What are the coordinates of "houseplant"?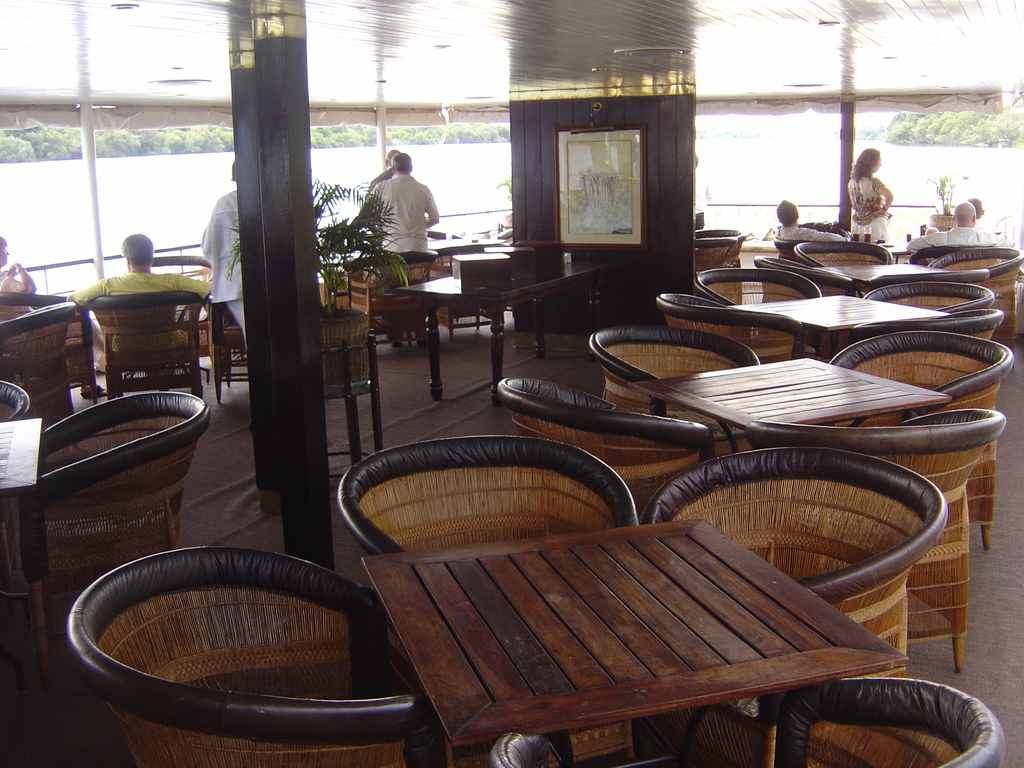
bbox=[219, 170, 413, 387].
